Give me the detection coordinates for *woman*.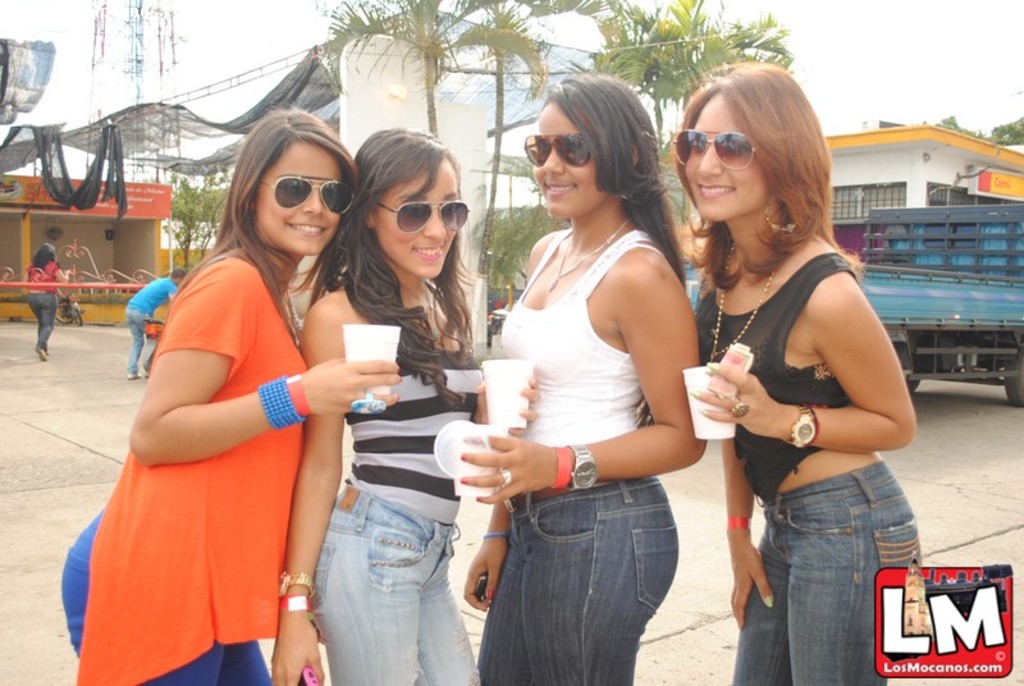
locate(26, 241, 68, 362).
